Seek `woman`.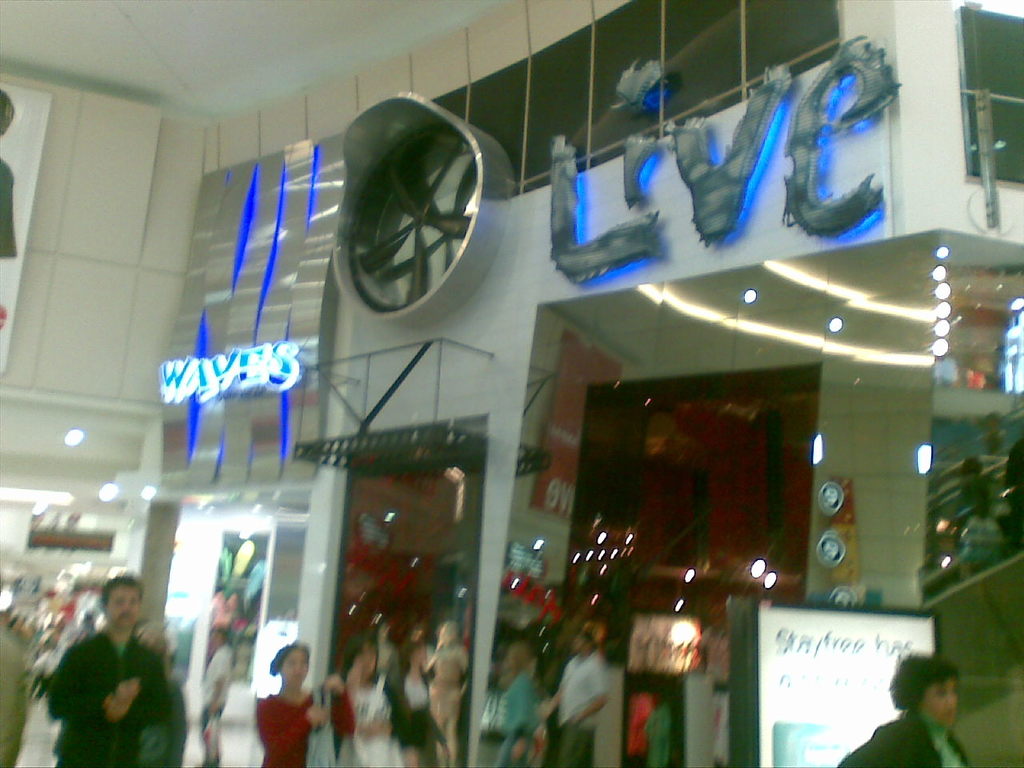
bbox=(417, 618, 470, 767).
